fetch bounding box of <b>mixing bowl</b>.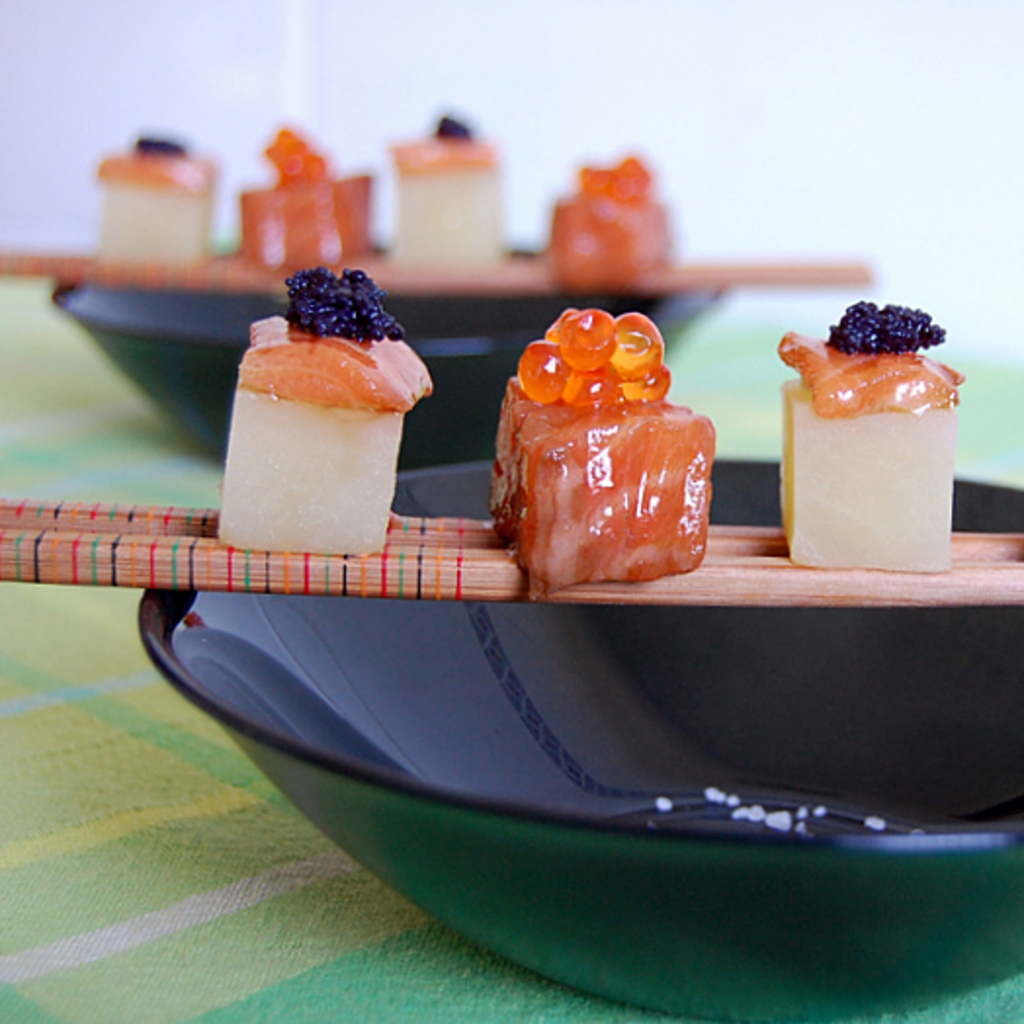
Bbox: locate(45, 244, 727, 467).
